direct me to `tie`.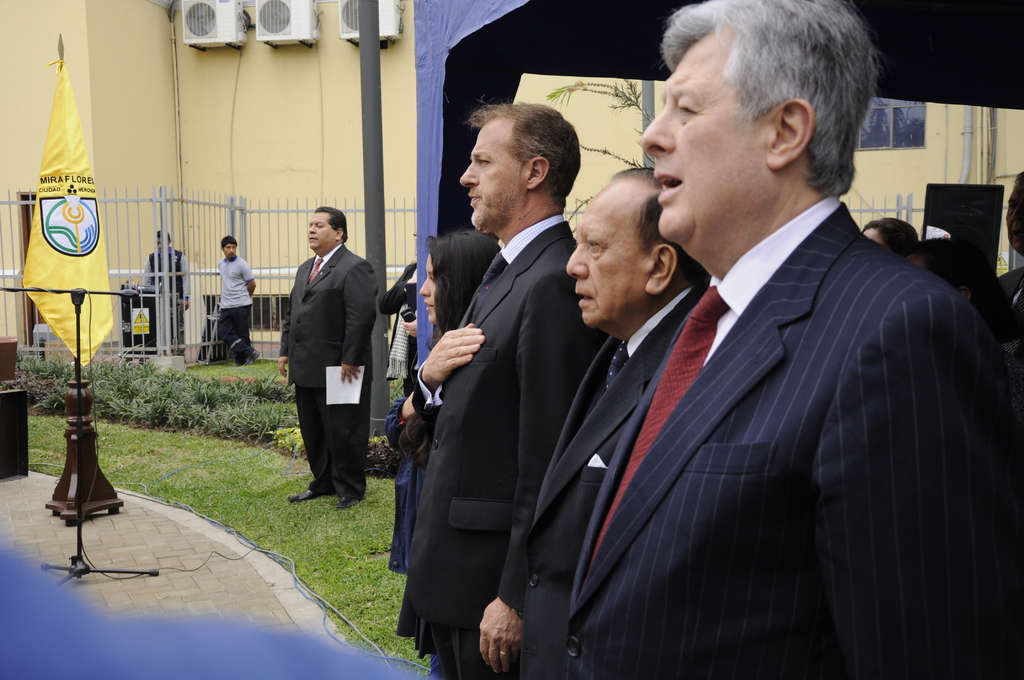
Direction: (x1=306, y1=256, x2=322, y2=281).
